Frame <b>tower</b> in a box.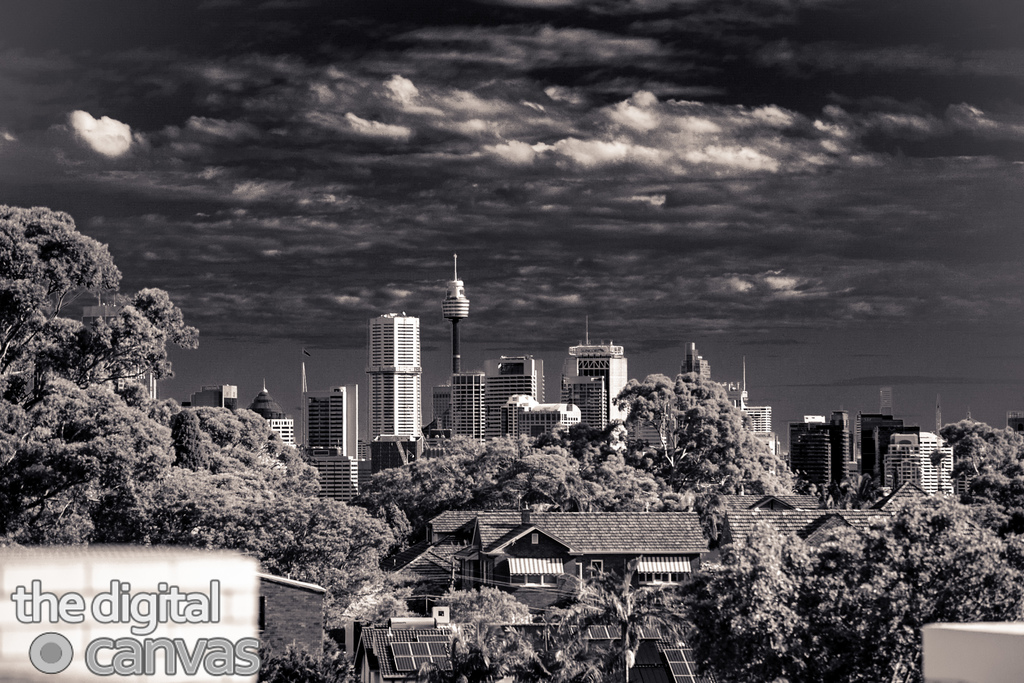
(x1=301, y1=384, x2=358, y2=463).
